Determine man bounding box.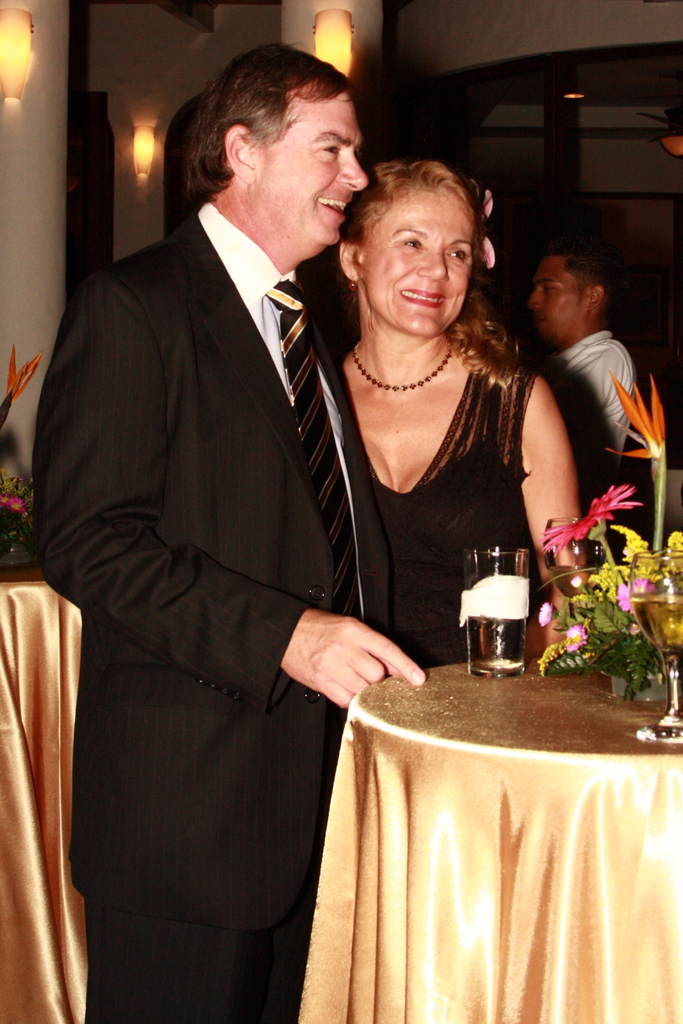
Determined: (left=506, top=224, right=639, bottom=507).
